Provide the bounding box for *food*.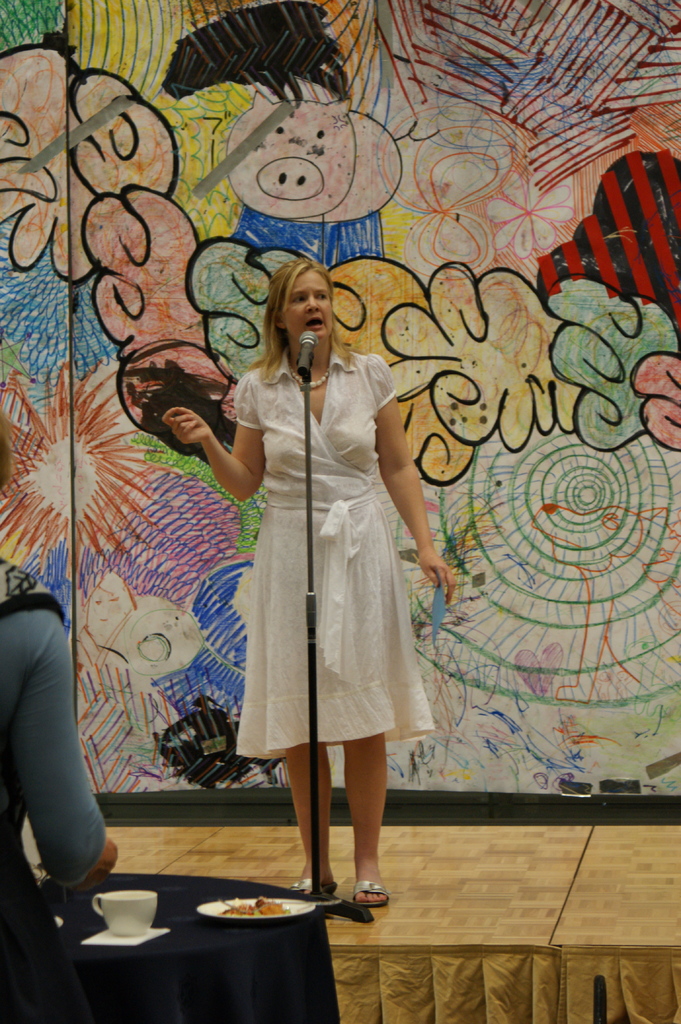
[x1=256, y1=897, x2=284, y2=916].
